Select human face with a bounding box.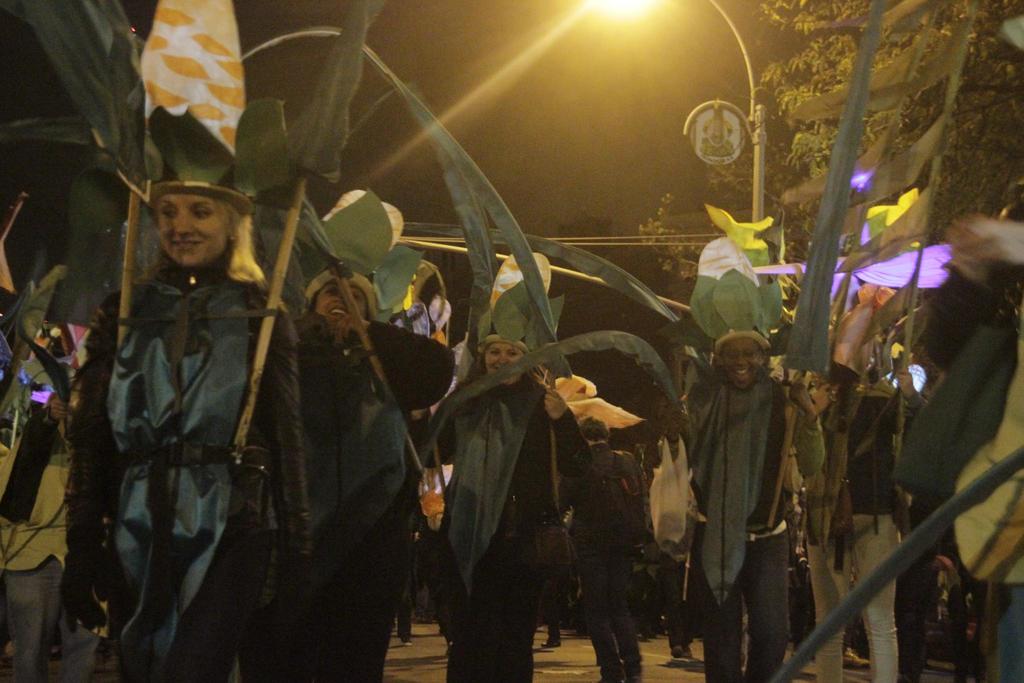
484,341,530,383.
